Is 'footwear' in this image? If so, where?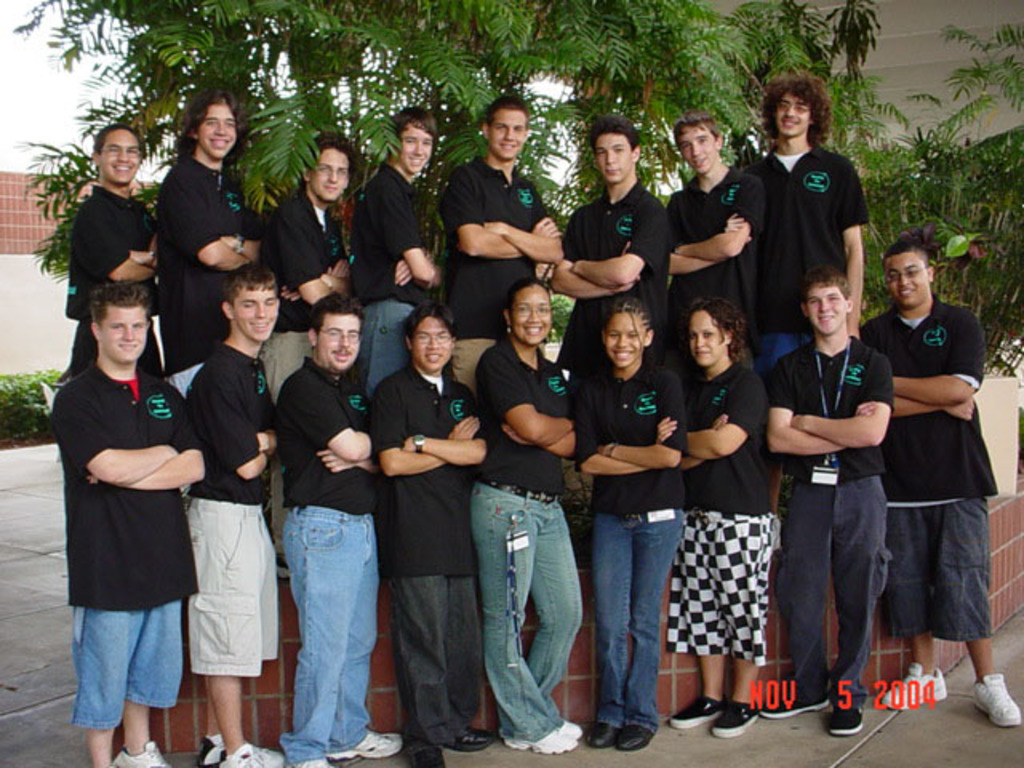
Yes, at pyautogui.locateOnScreen(200, 728, 227, 766).
